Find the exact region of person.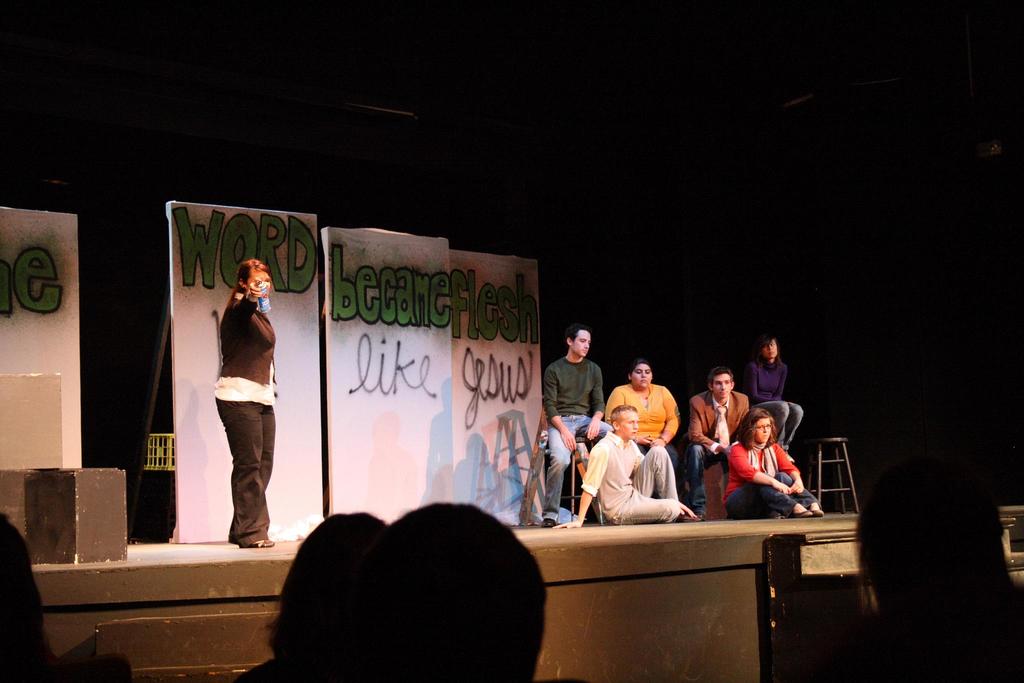
Exact region: Rect(195, 259, 275, 560).
